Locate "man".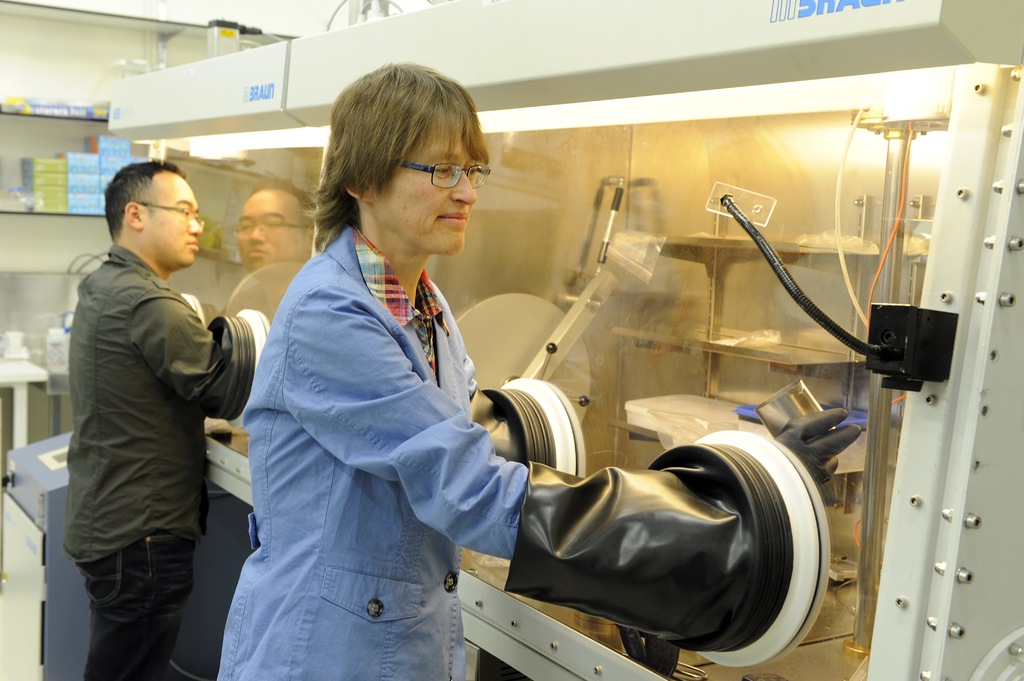
Bounding box: region(218, 59, 866, 680).
